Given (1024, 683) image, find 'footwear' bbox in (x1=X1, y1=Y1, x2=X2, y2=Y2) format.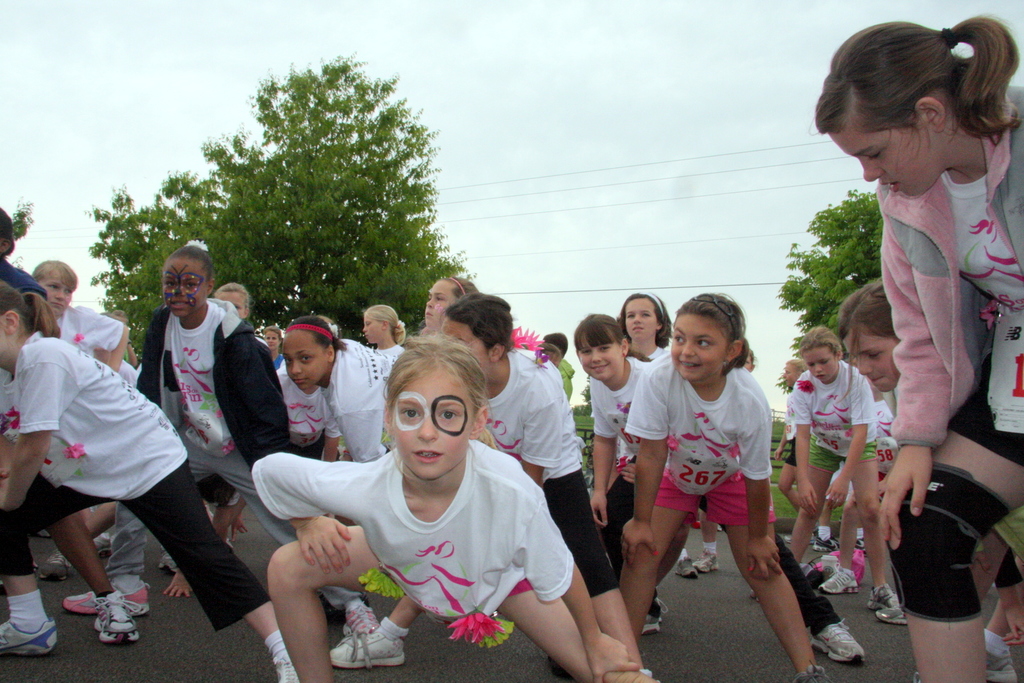
(x1=0, y1=616, x2=58, y2=655).
